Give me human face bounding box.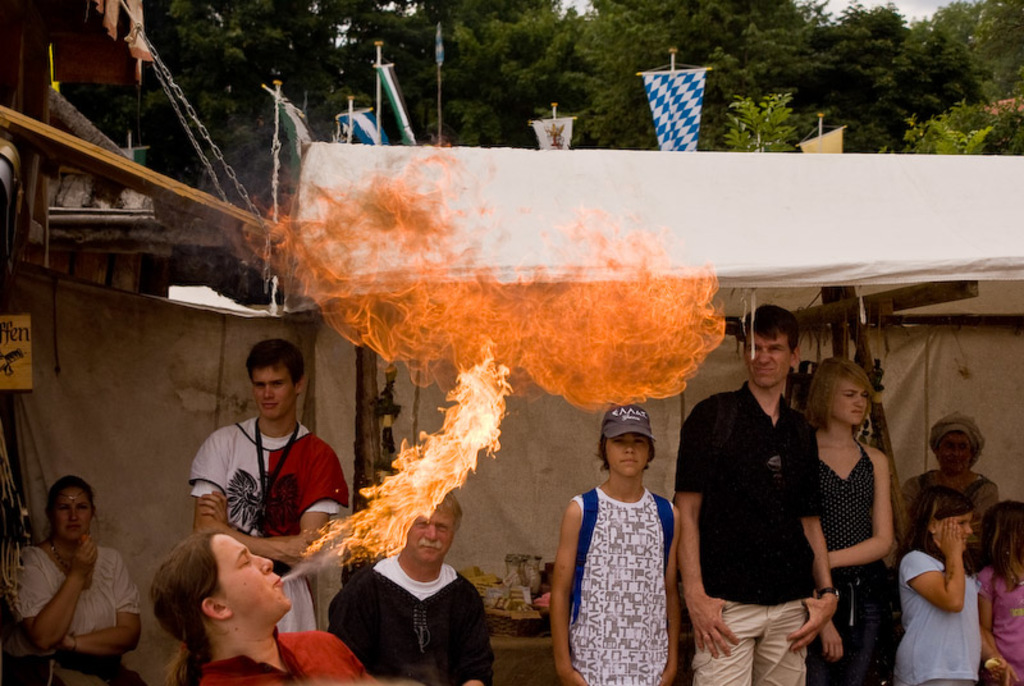
crop(748, 331, 788, 395).
